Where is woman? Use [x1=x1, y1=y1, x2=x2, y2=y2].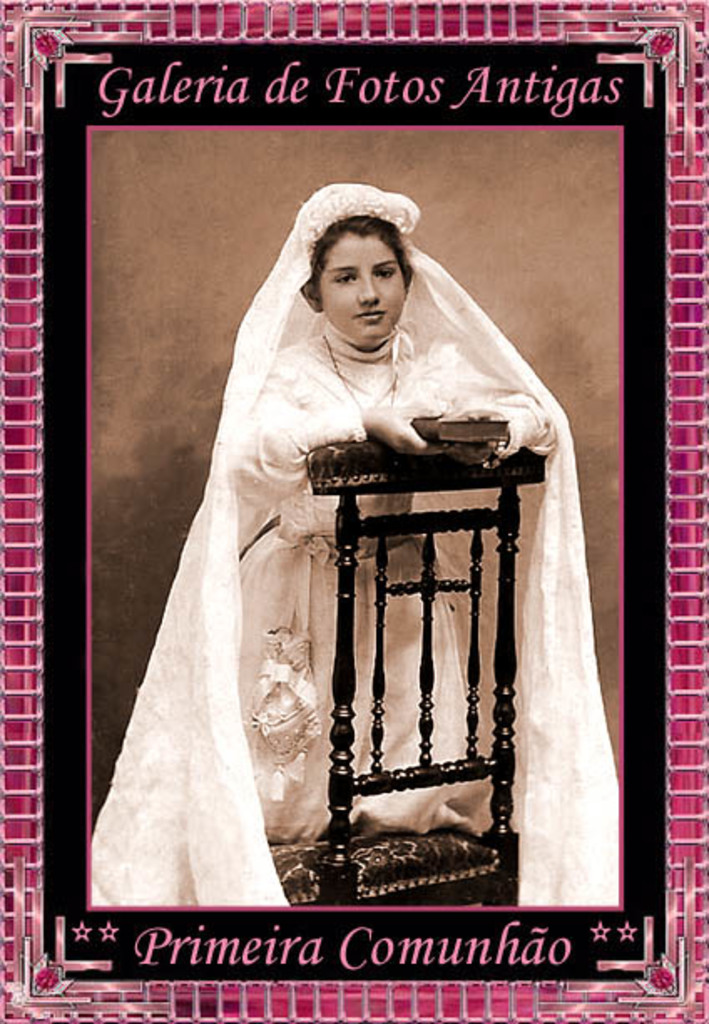
[x1=85, y1=174, x2=605, y2=927].
